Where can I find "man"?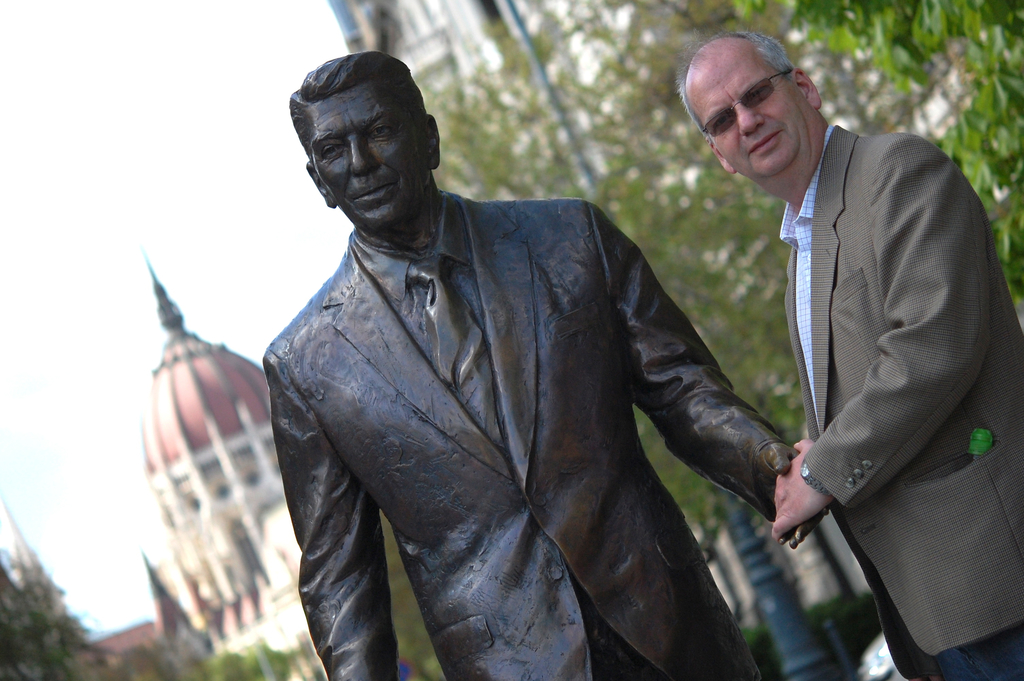
You can find it at detection(677, 0, 1023, 680).
